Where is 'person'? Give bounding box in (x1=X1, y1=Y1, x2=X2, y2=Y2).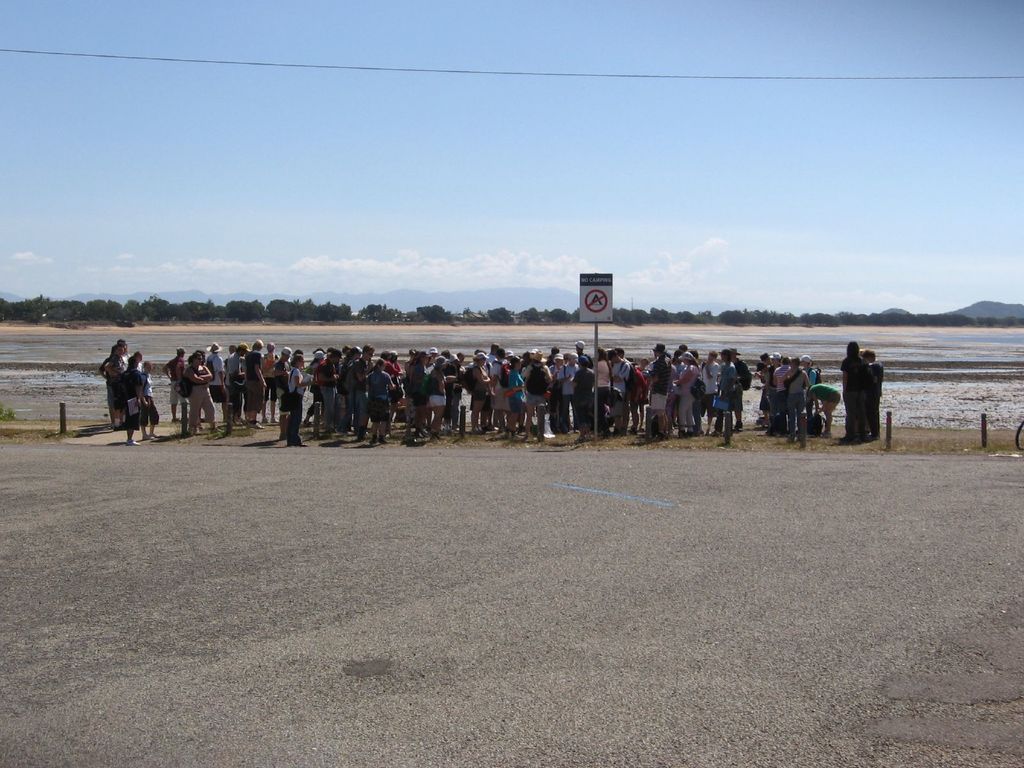
(x1=207, y1=339, x2=227, y2=405).
